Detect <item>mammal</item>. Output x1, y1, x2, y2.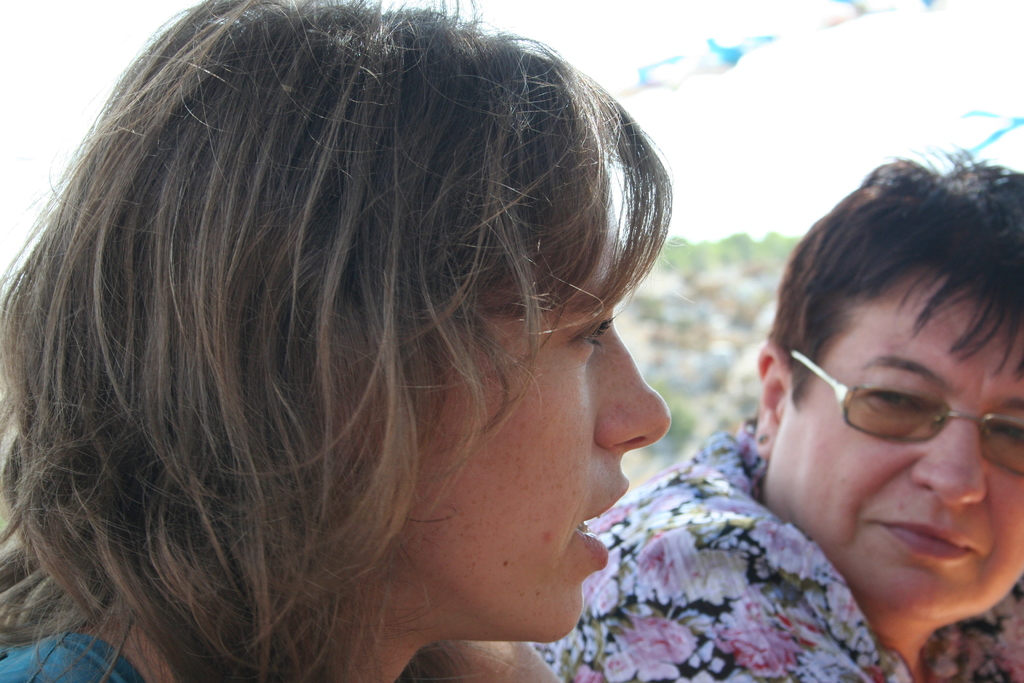
25, 12, 884, 661.
